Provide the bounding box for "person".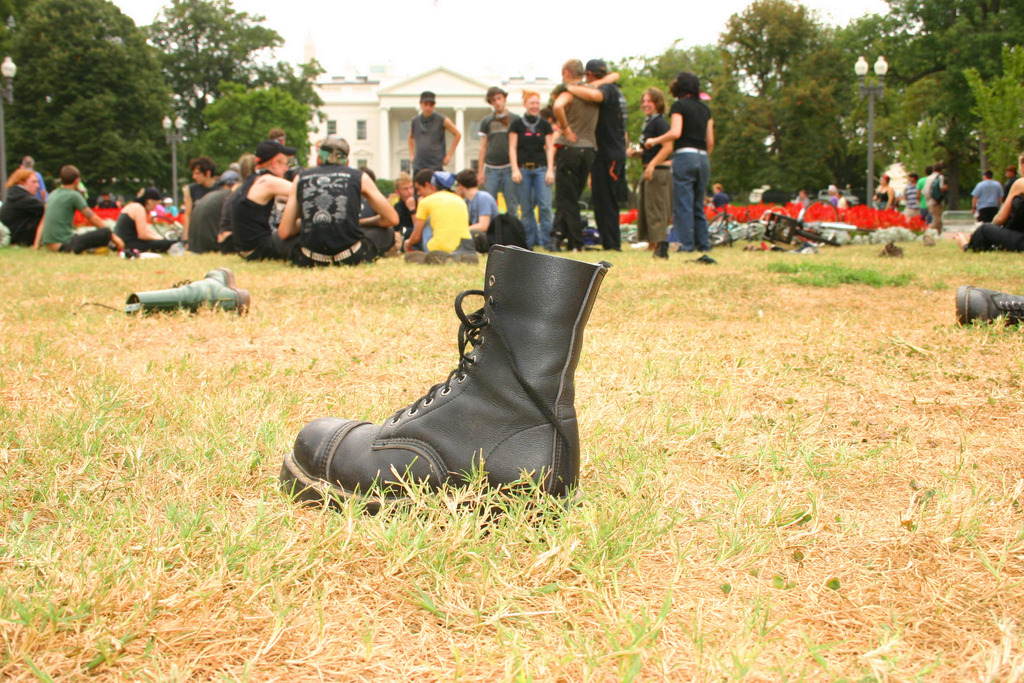
920:161:950:233.
